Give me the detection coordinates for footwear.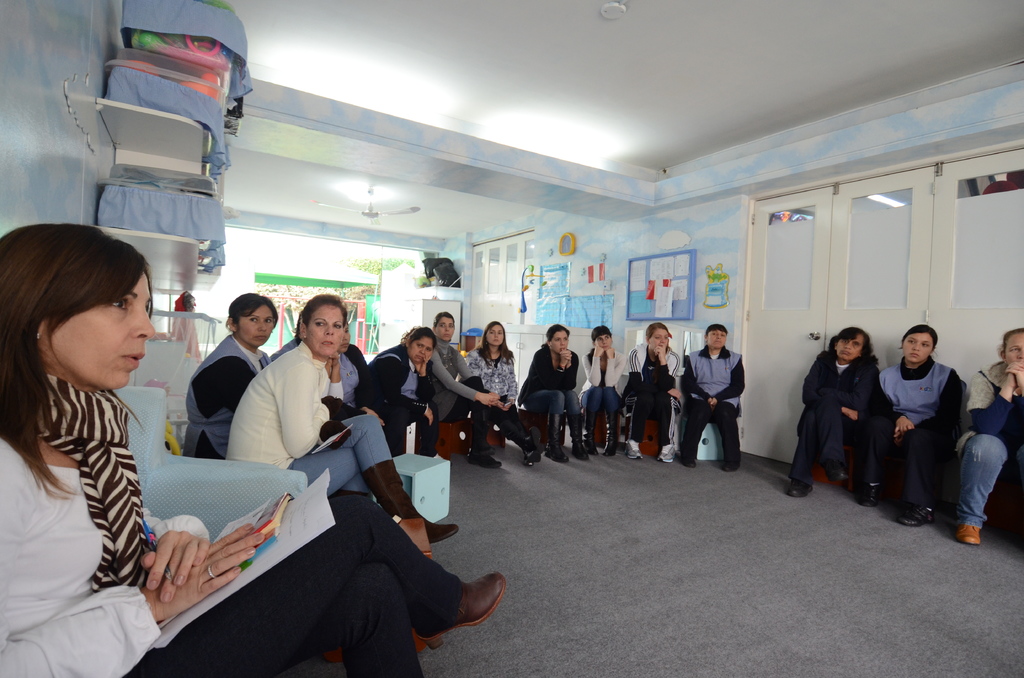
x1=785, y1=481, x2=811, y2=501.
